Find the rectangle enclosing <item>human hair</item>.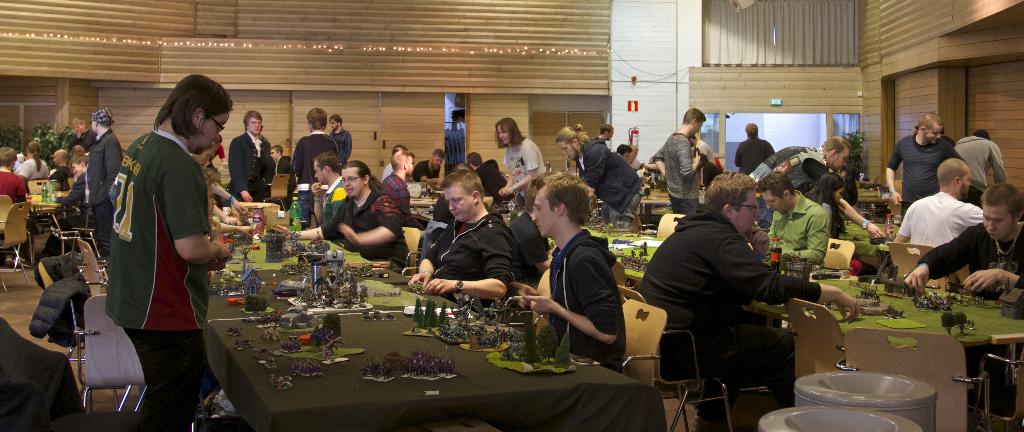
[330, 115, 345, 129].
